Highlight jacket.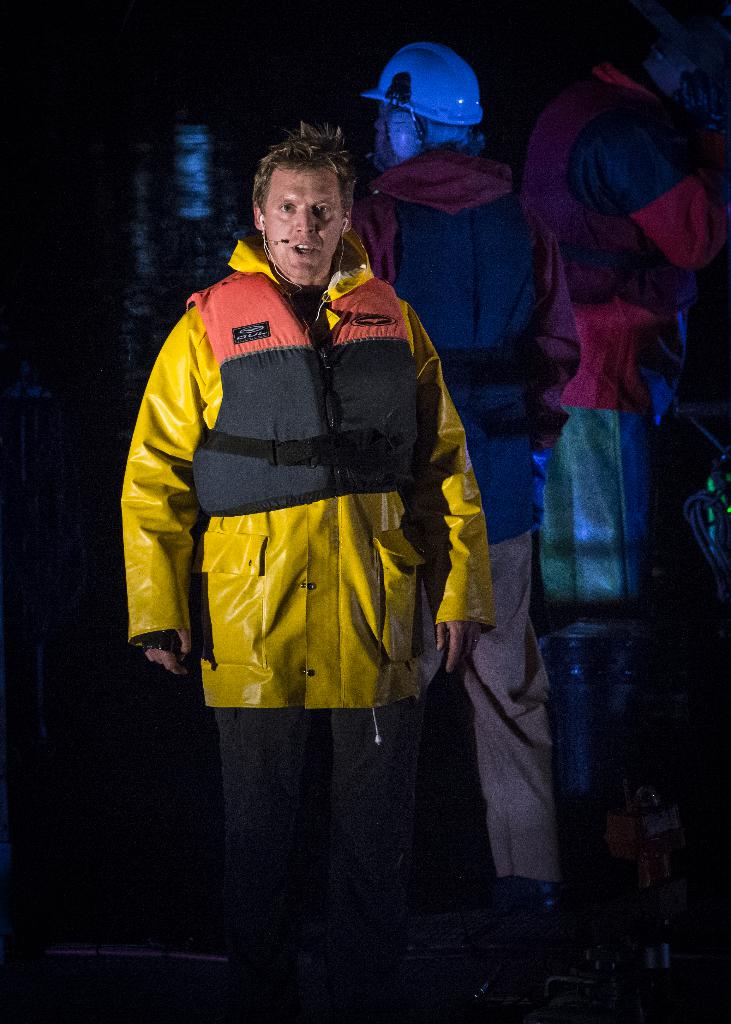
Highlighted region: [503, 60, 730, 408].
